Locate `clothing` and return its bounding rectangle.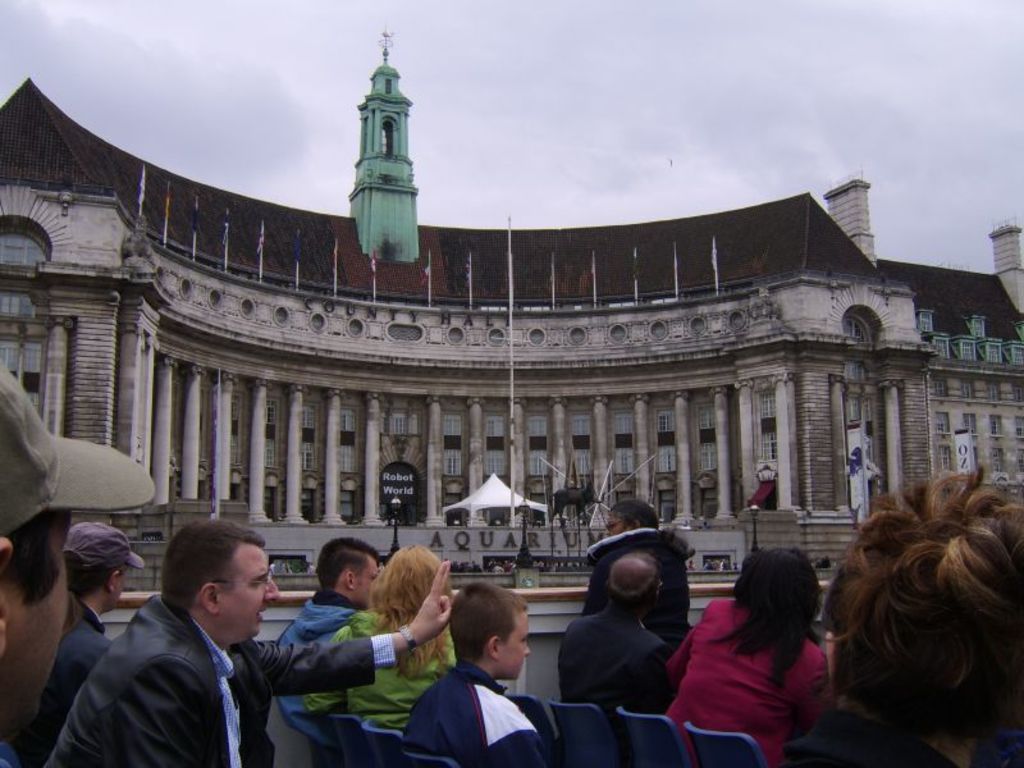
(x1=403, y1=658, x2=554, y2=767).
